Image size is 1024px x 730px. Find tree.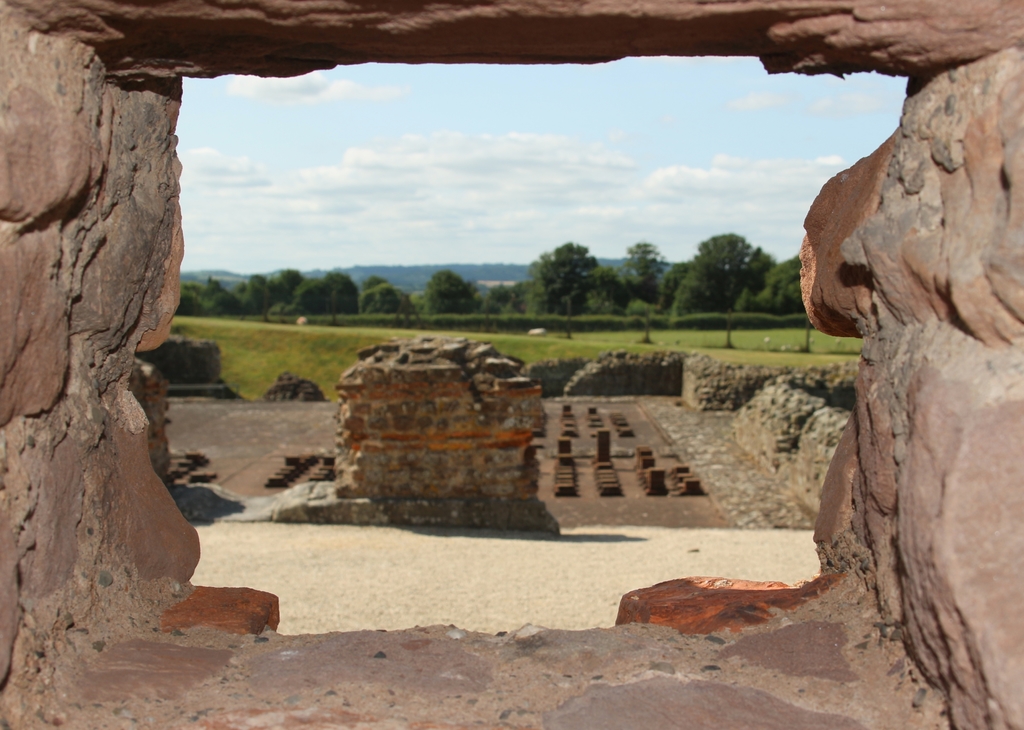
x1=422, y1=267, x2=485, y2=315.
